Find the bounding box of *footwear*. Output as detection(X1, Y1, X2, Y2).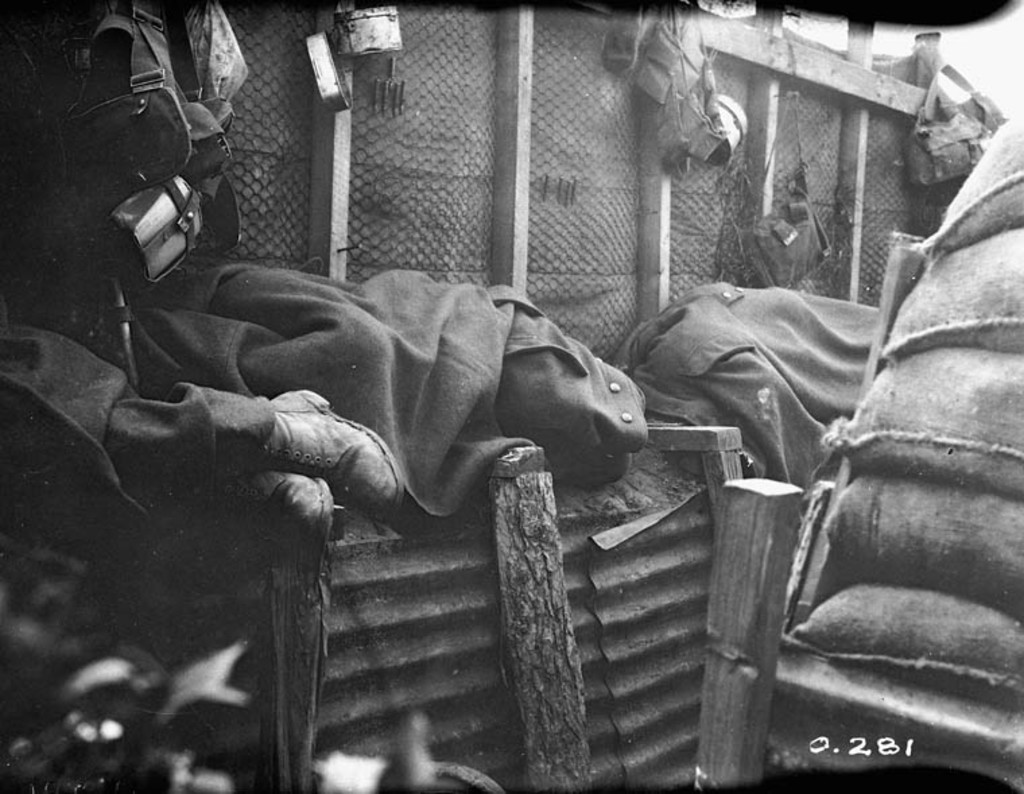
detection(261, 395, 404, 531).
